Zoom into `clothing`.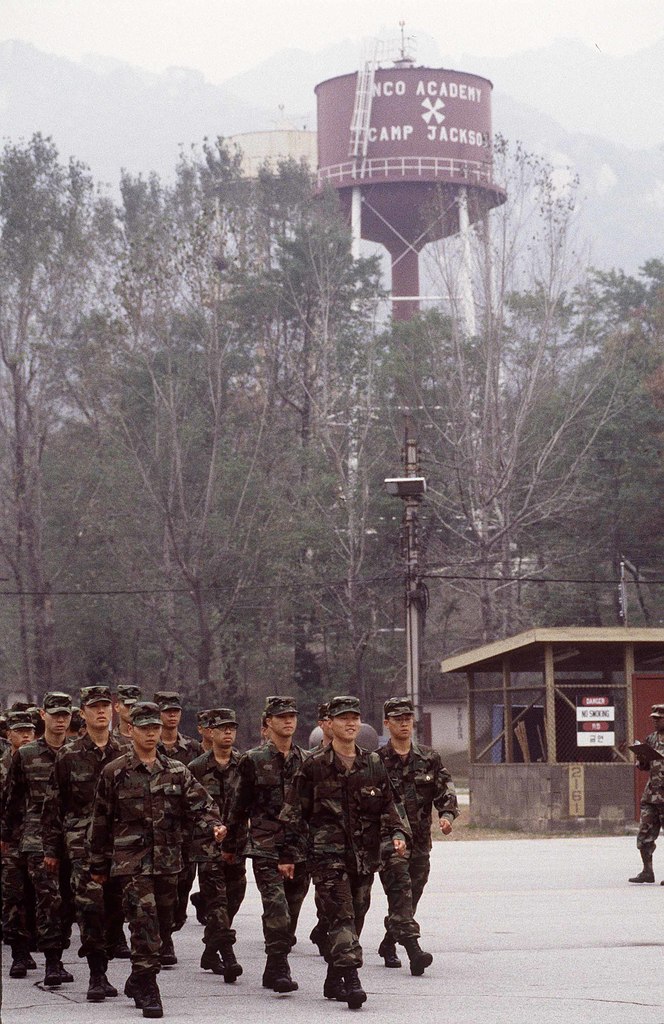
Zoom target: {"x1": 6, "y1": 725, "x2": 63, "y2": 957}.
